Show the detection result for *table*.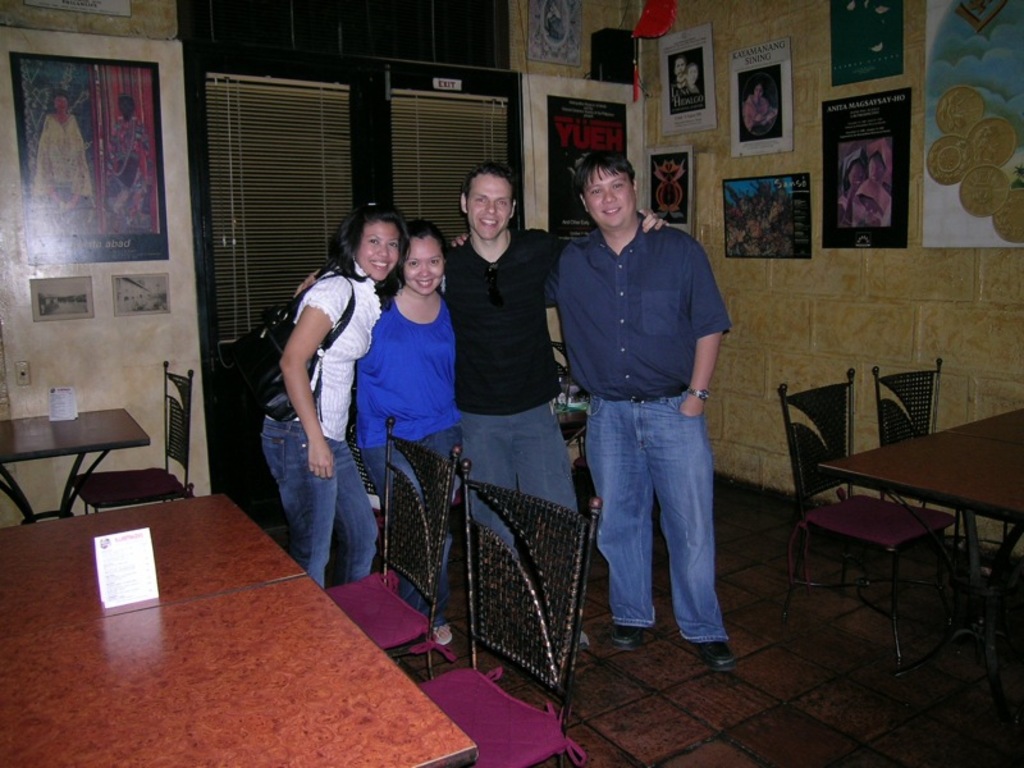
0/577/480/767.
